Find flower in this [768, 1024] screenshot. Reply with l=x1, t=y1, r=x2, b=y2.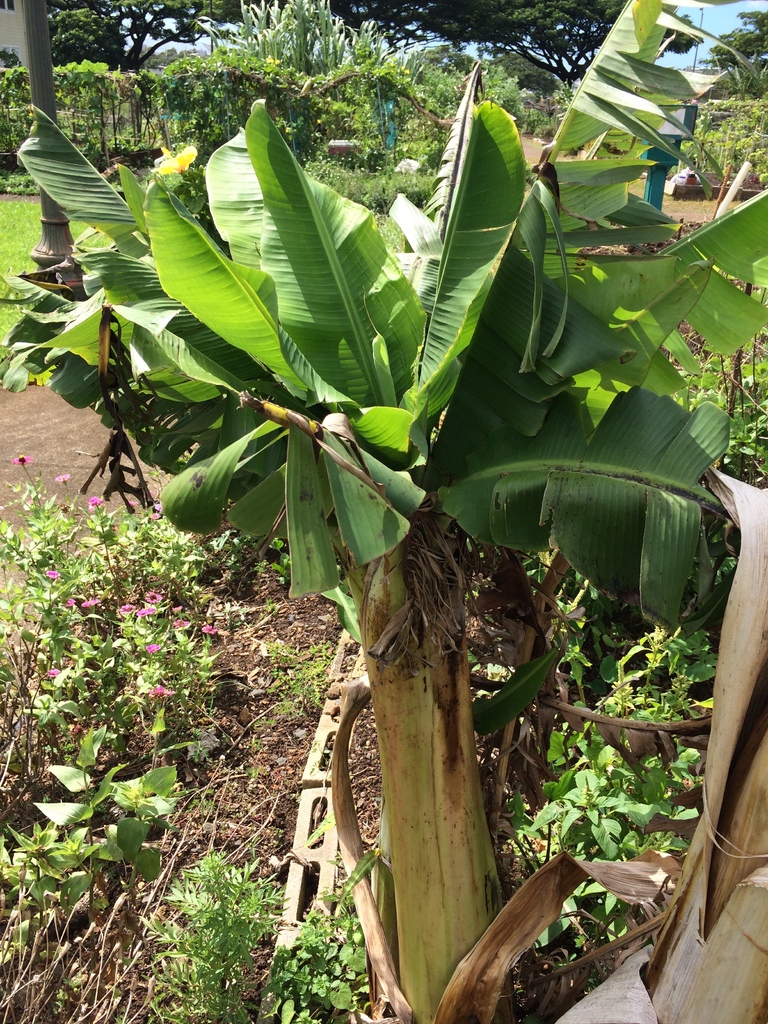
l=88, t=493, r=106, b=513.
